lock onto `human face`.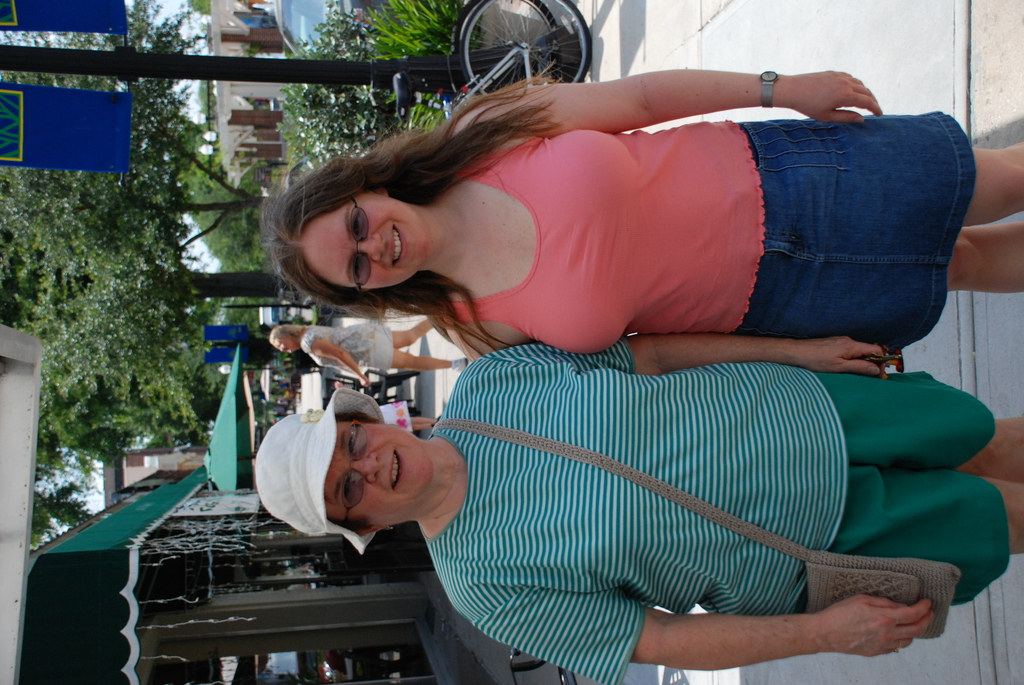
Locked: (x1=275, y1=336, x2=298, y2=352).
